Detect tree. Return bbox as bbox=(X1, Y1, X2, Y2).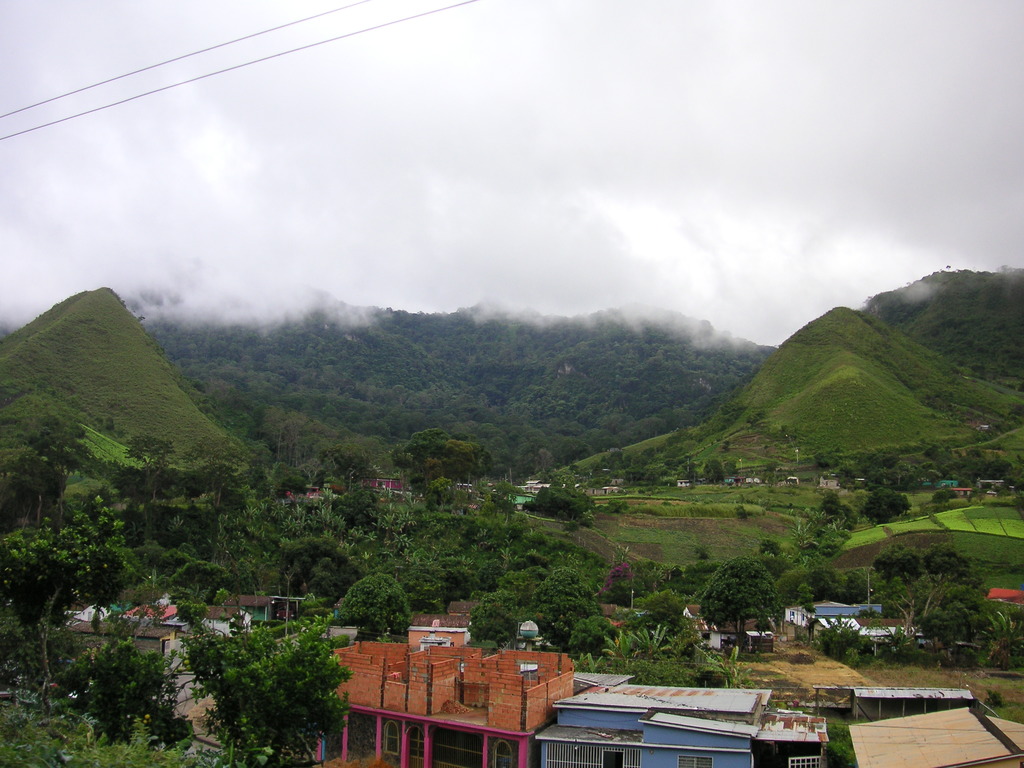
bbox=(561, 654, 609, 680).
